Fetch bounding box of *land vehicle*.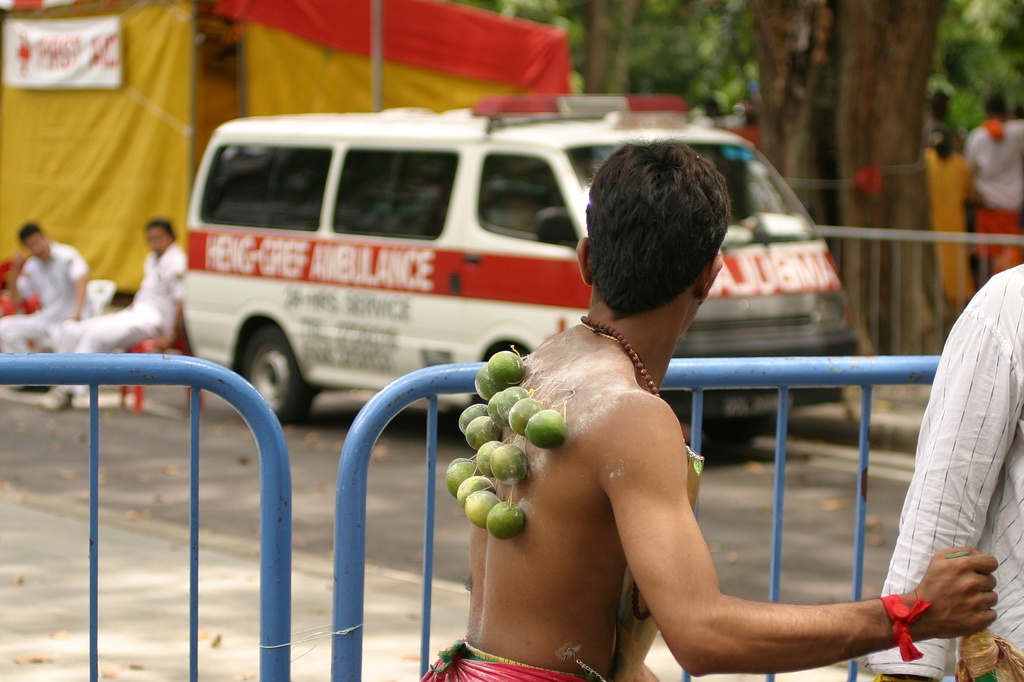
Bbox: 177:85:861:459.
